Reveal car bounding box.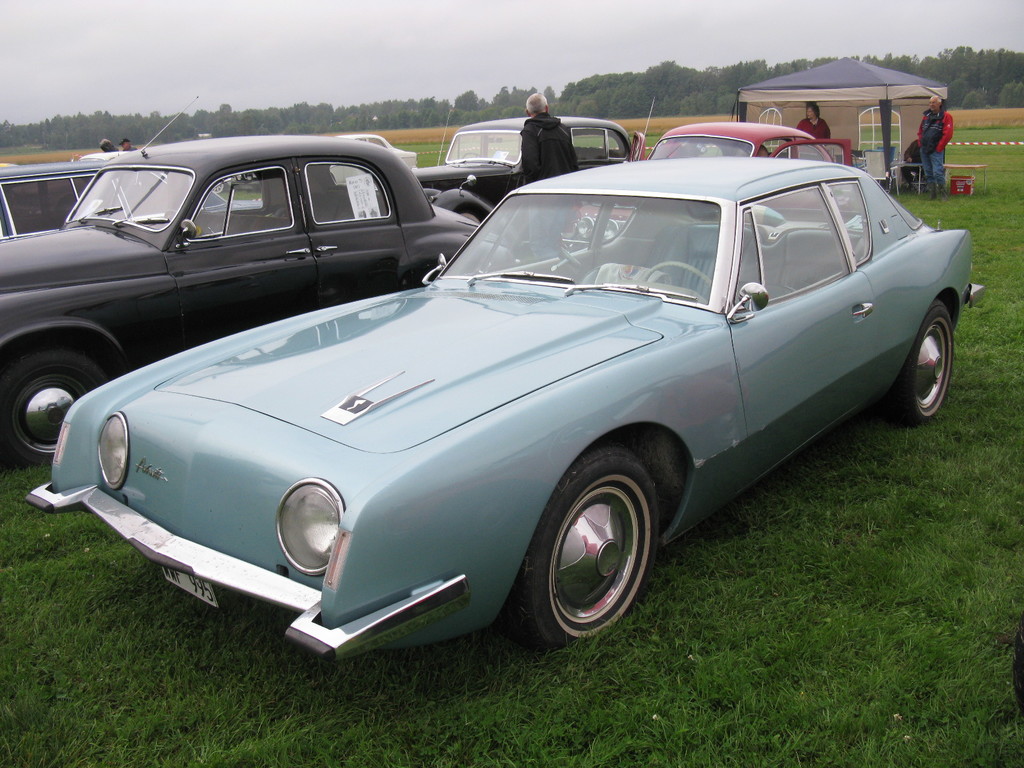
Revealed: detection(25, 159, 982, 646).
